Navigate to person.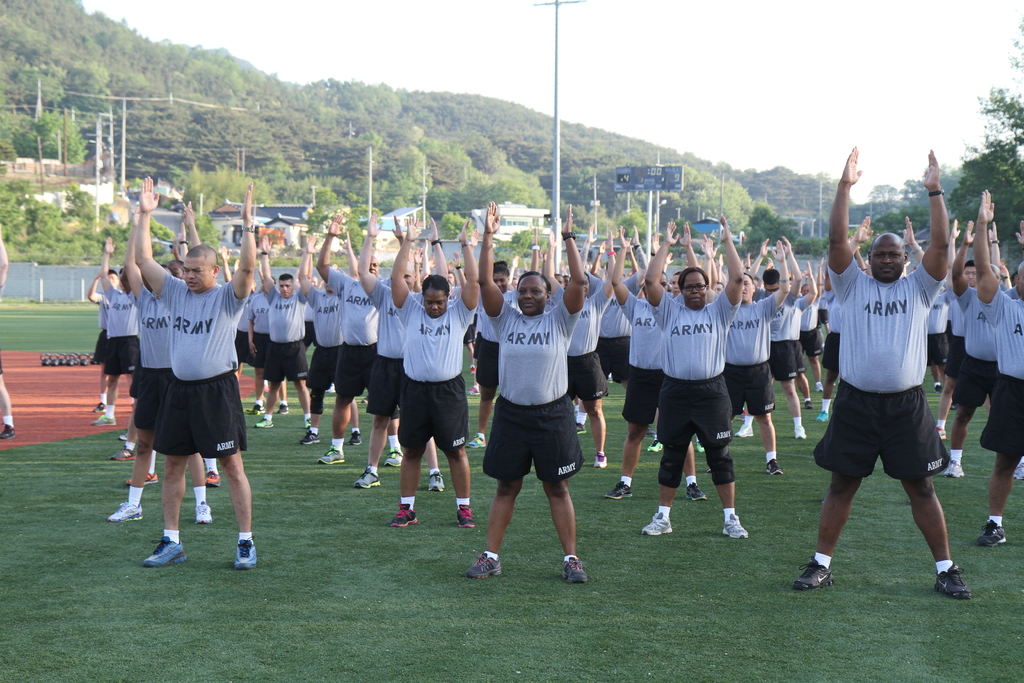
Navigation target: [left=791, top=147, right=970, bottom=607].
